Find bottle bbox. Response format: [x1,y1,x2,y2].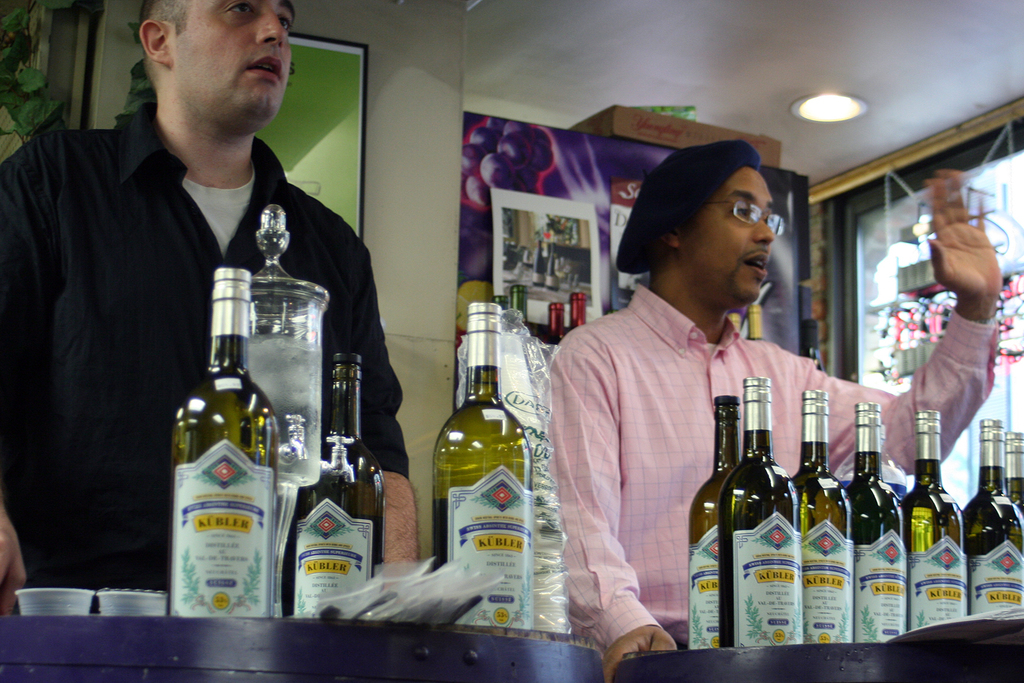
[719,374,803,647].
